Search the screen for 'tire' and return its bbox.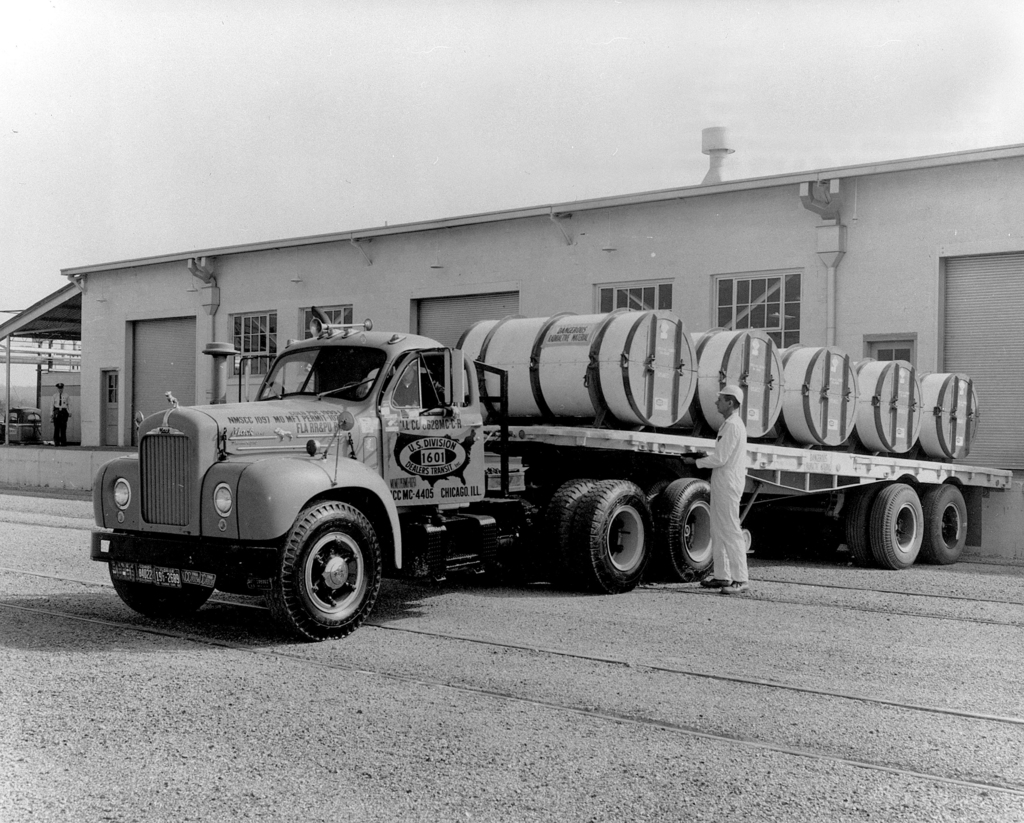
Found: box=[658, 478, 724, 581].
